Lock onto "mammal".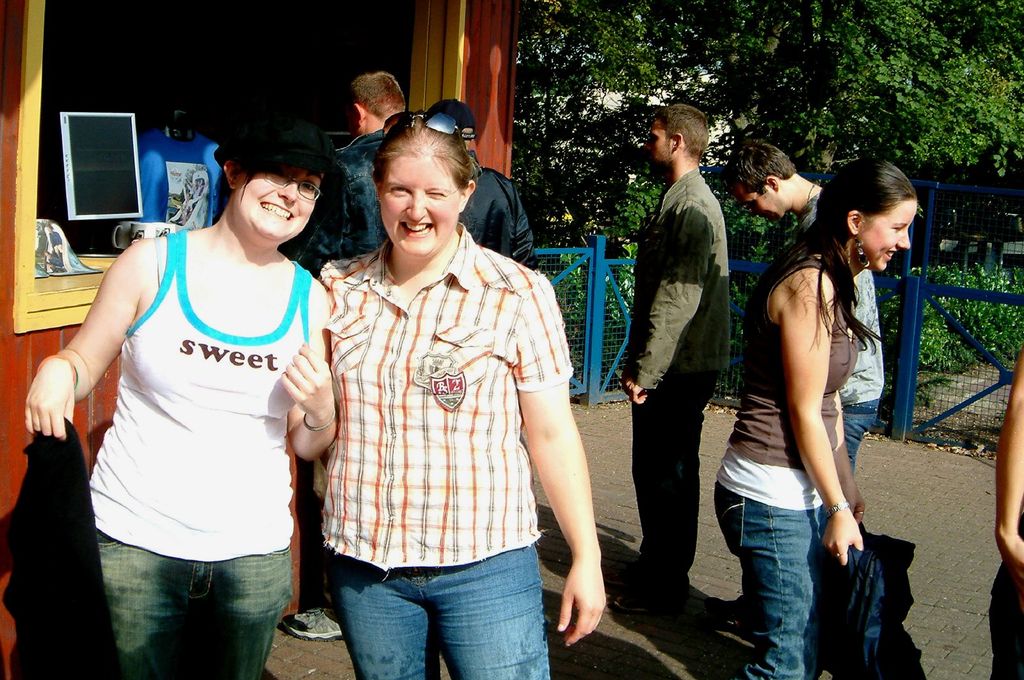
Locked: 280,70,411,642.
